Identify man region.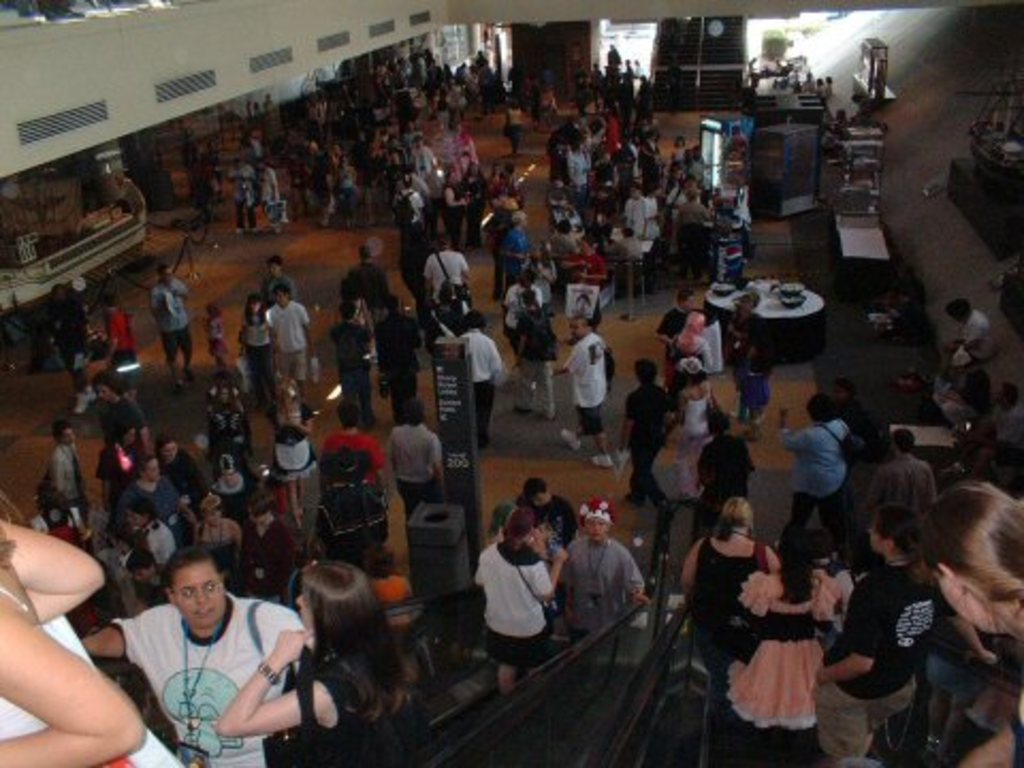
Region: [left=92, top=550, right=301, bottom=740].
